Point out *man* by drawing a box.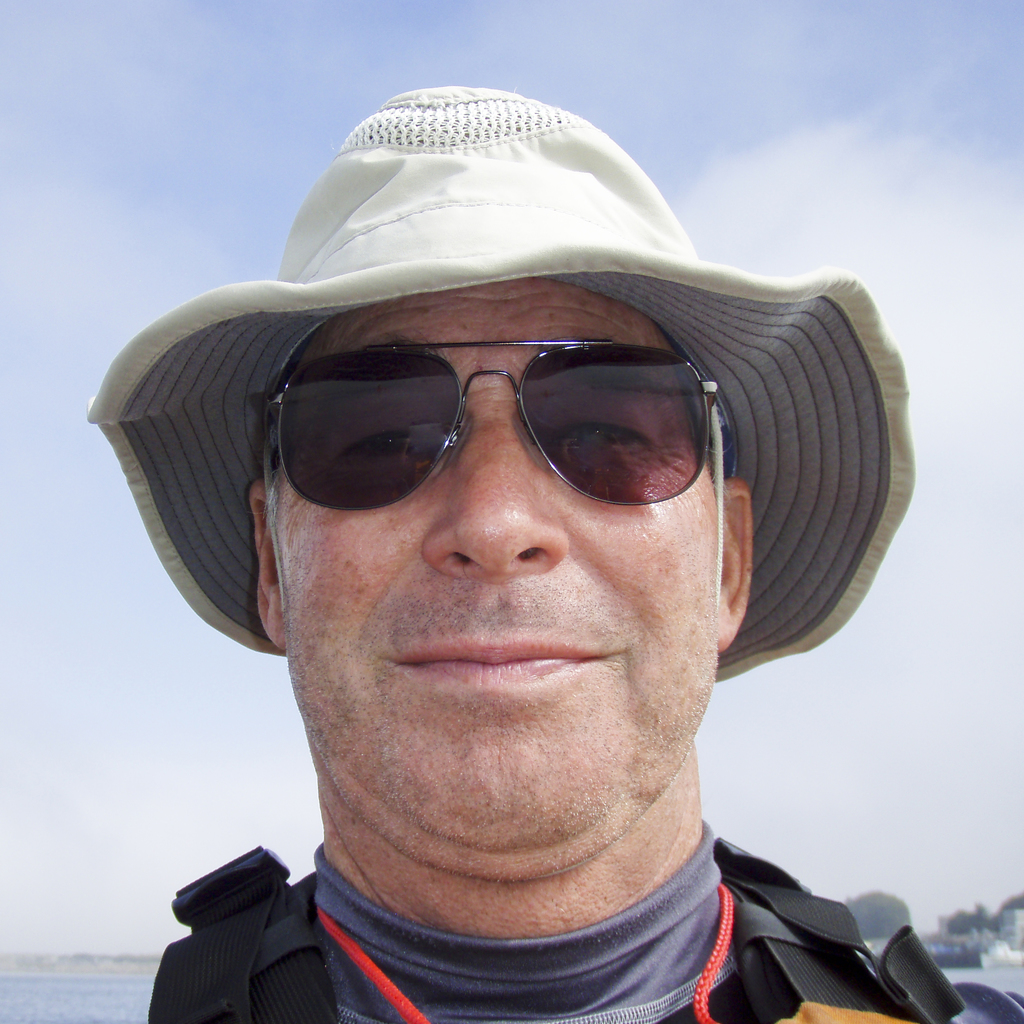
x1=0, y1=81, x2=1023, y2=1023.
